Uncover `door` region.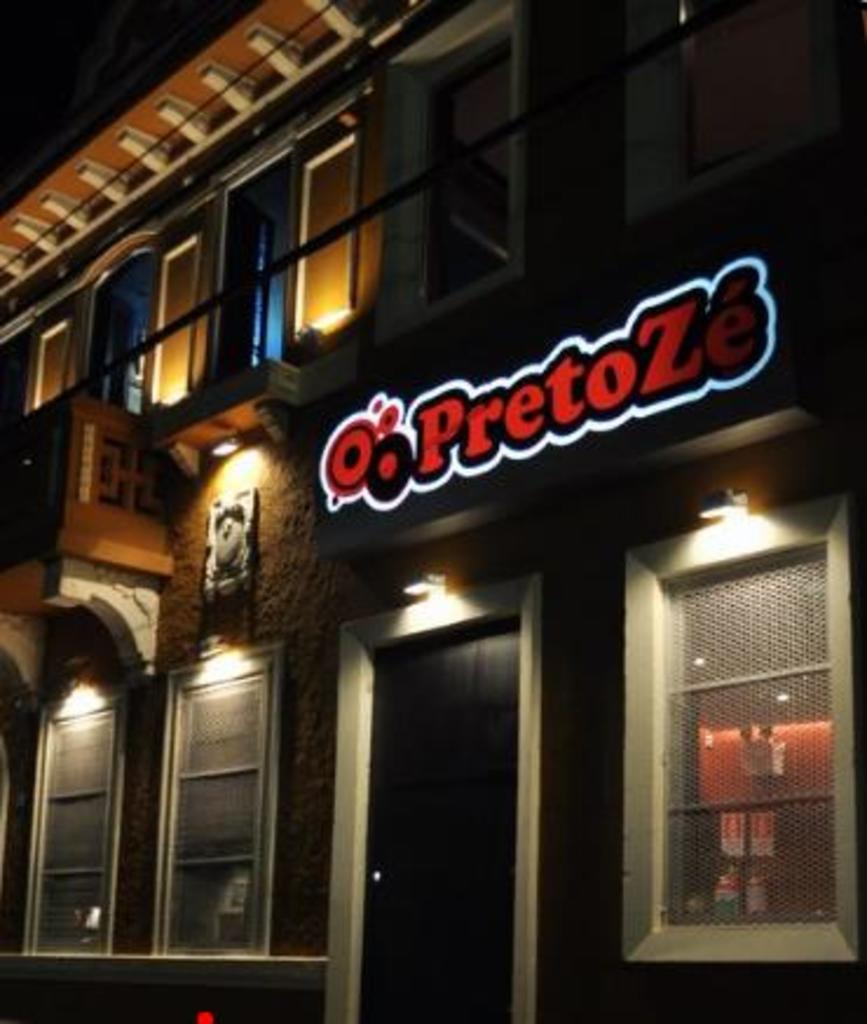
Uncovered: (left=347, top=609, right=523, bottom=1022).
